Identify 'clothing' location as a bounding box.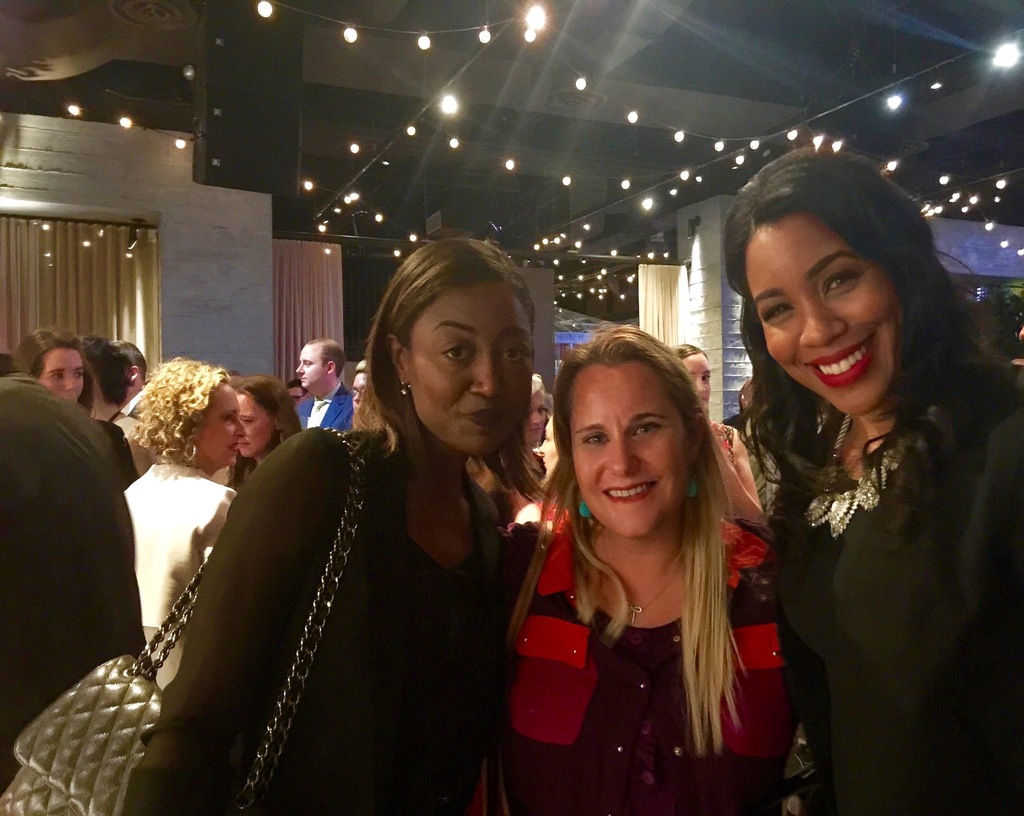
detection(515, 500, 551, 529).
